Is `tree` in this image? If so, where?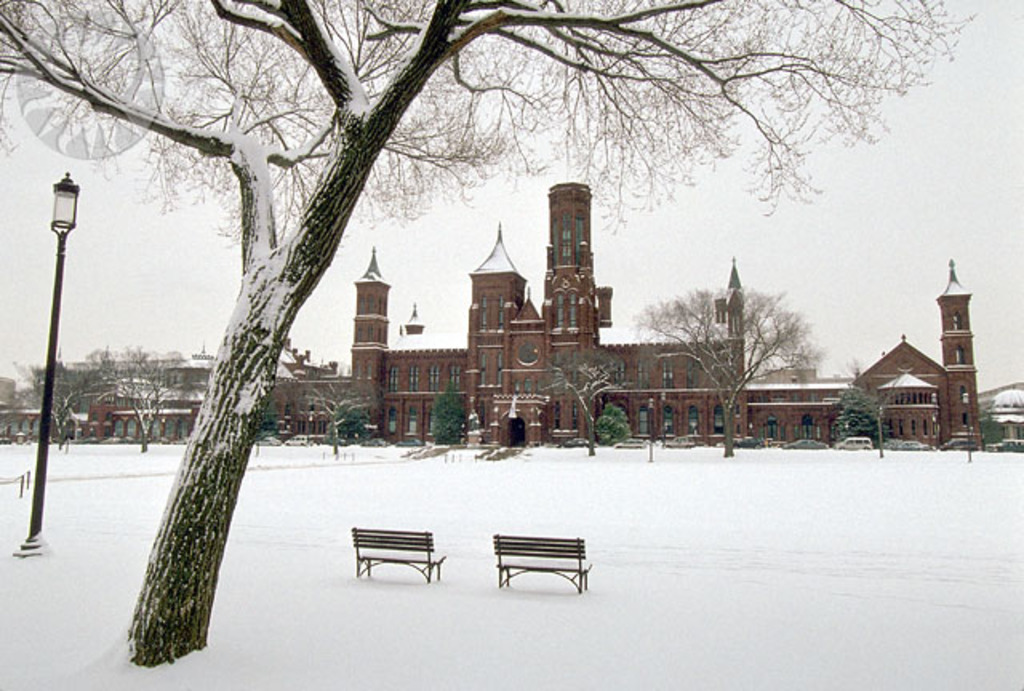
Yes, at [834,368,907,461].
